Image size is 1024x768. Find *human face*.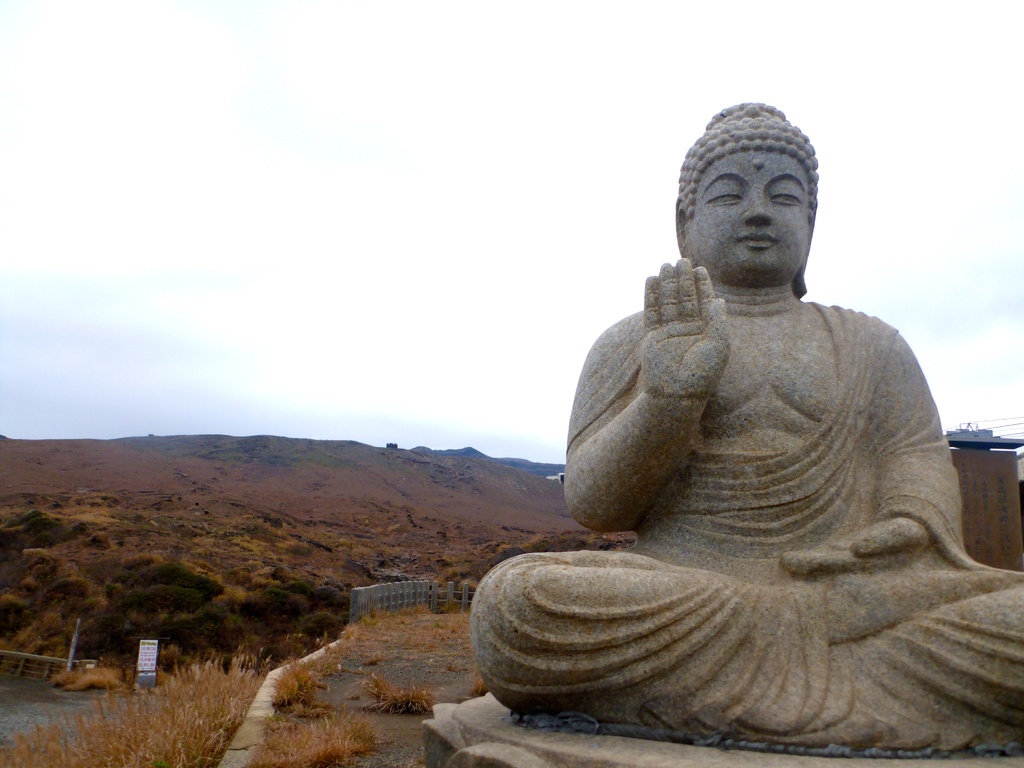
689, 147, 810, 274.
